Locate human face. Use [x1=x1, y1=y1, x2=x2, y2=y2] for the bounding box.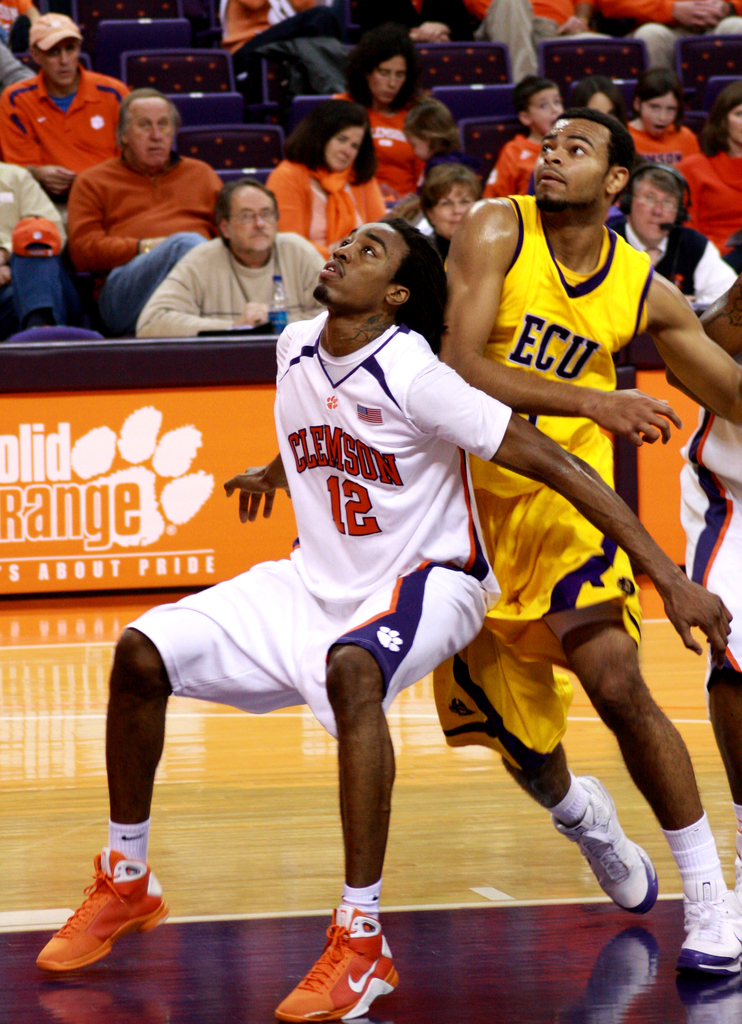
[x1=633, y1=182, x2=677, y2=244].
